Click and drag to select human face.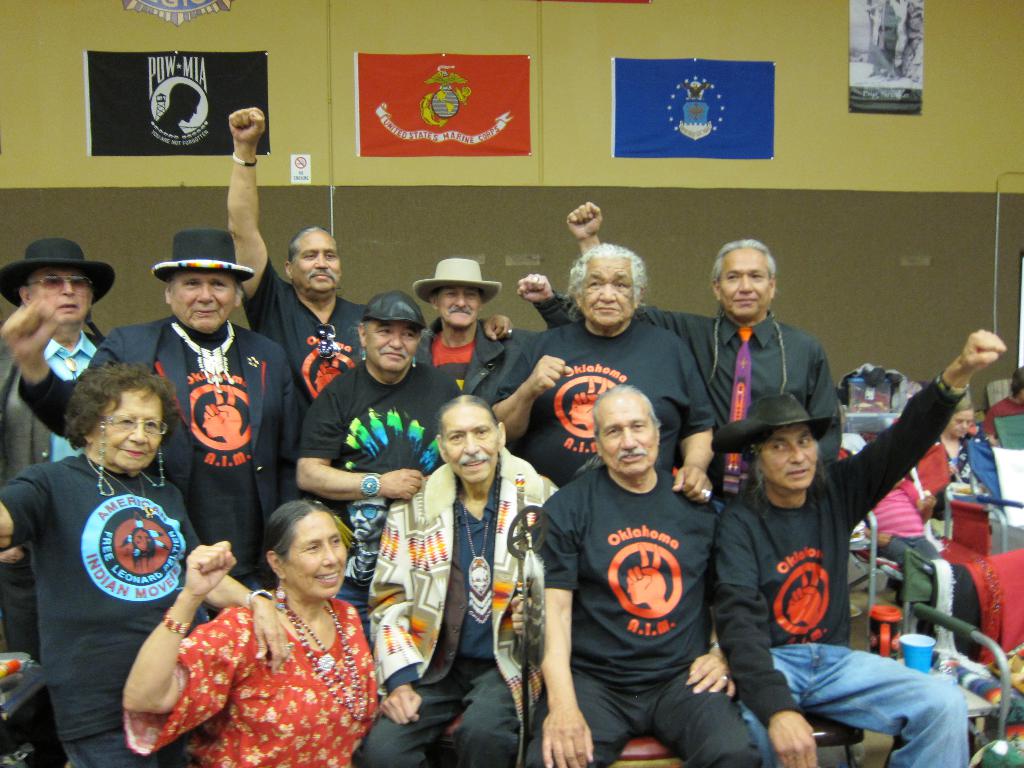
Selection: box(294, 232, 337, 296).
